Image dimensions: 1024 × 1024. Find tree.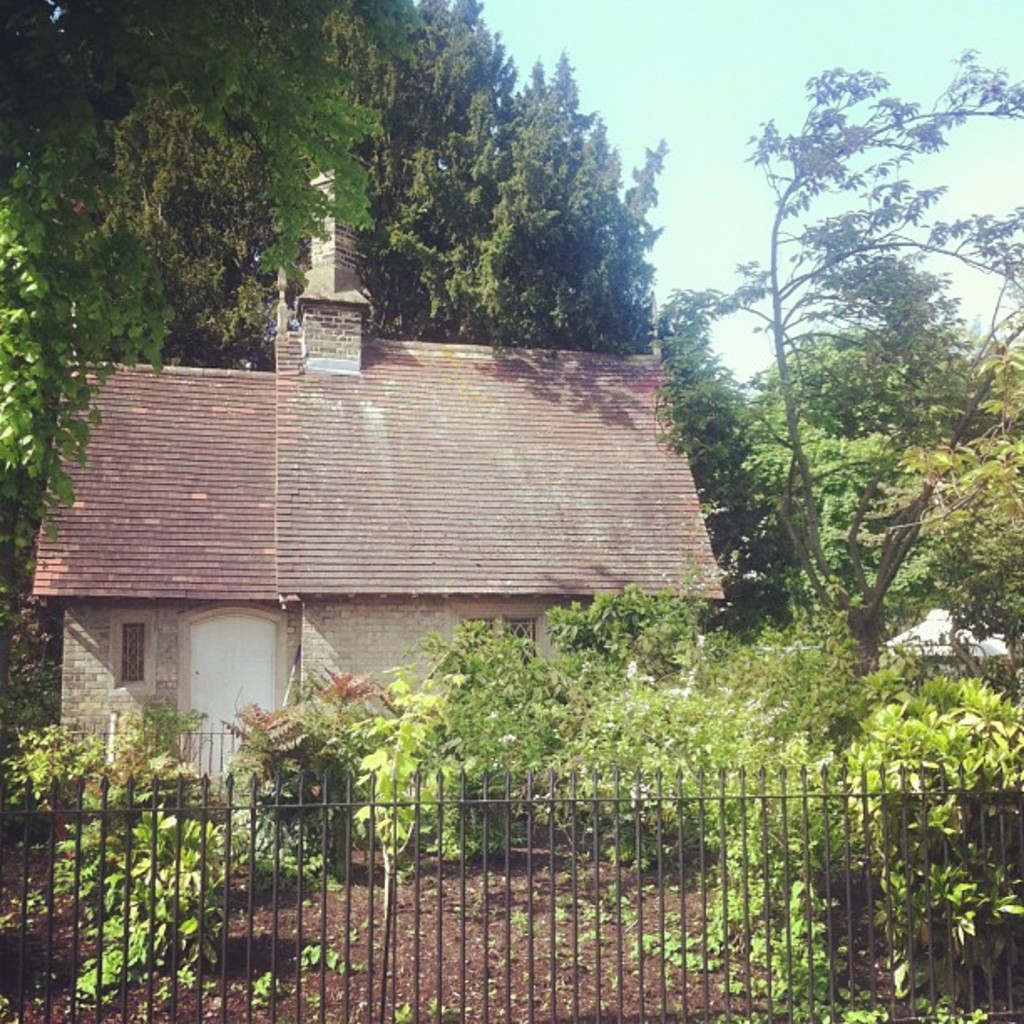
crop(0, 0, 1022, 654).
